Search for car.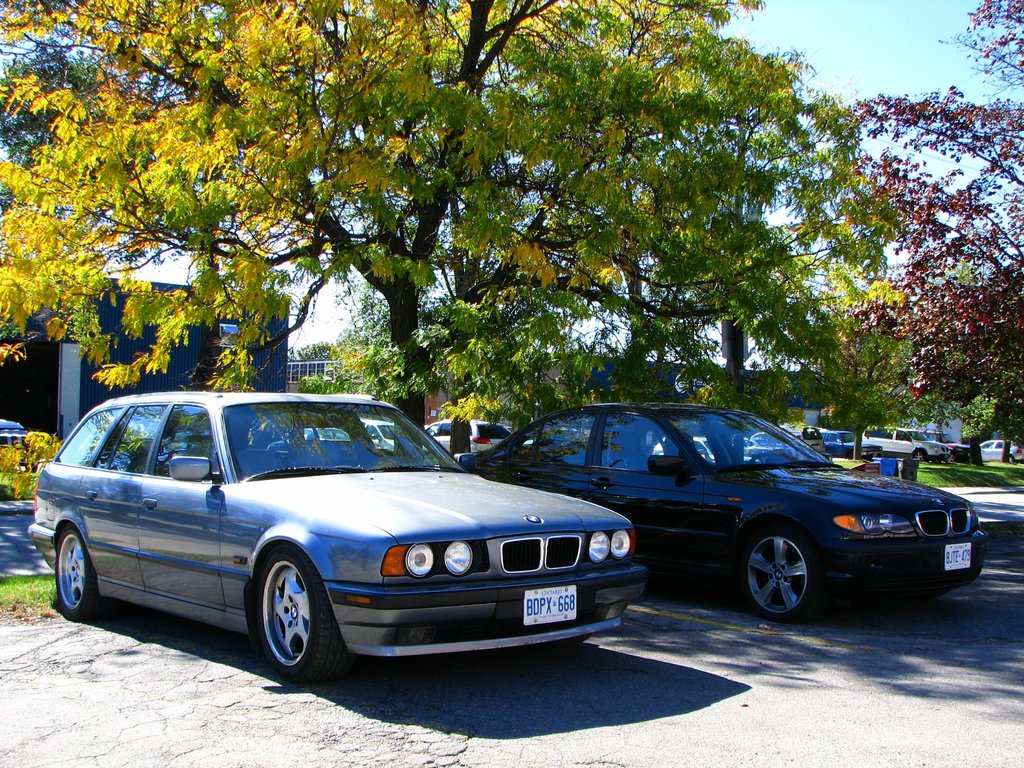
Found at bbox=(355, 415, 427, 457).
